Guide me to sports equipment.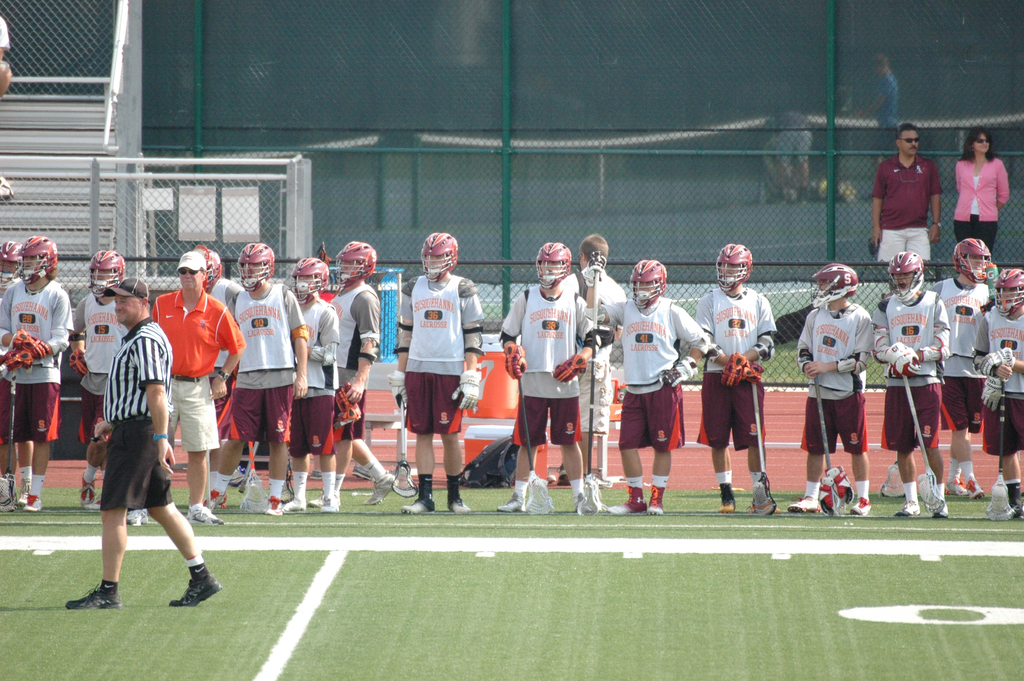
Guidance: region(0, 349, 36, 368).
